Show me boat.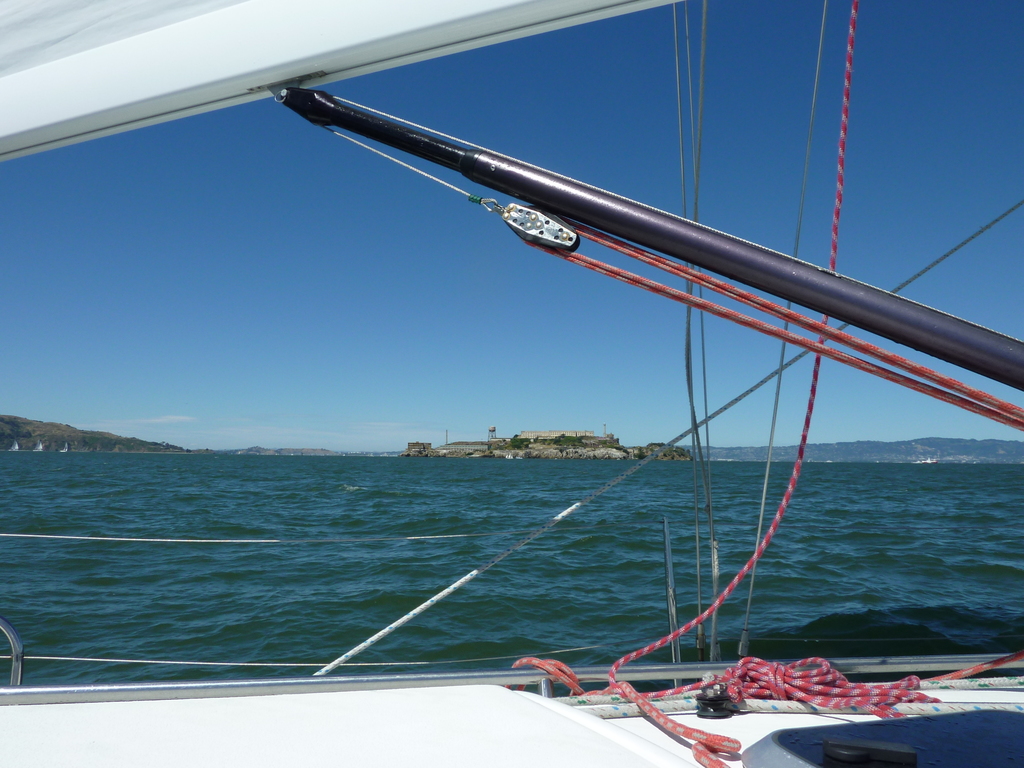
boat is here: <bbox>12, 444, 20, 450</bbox>.
